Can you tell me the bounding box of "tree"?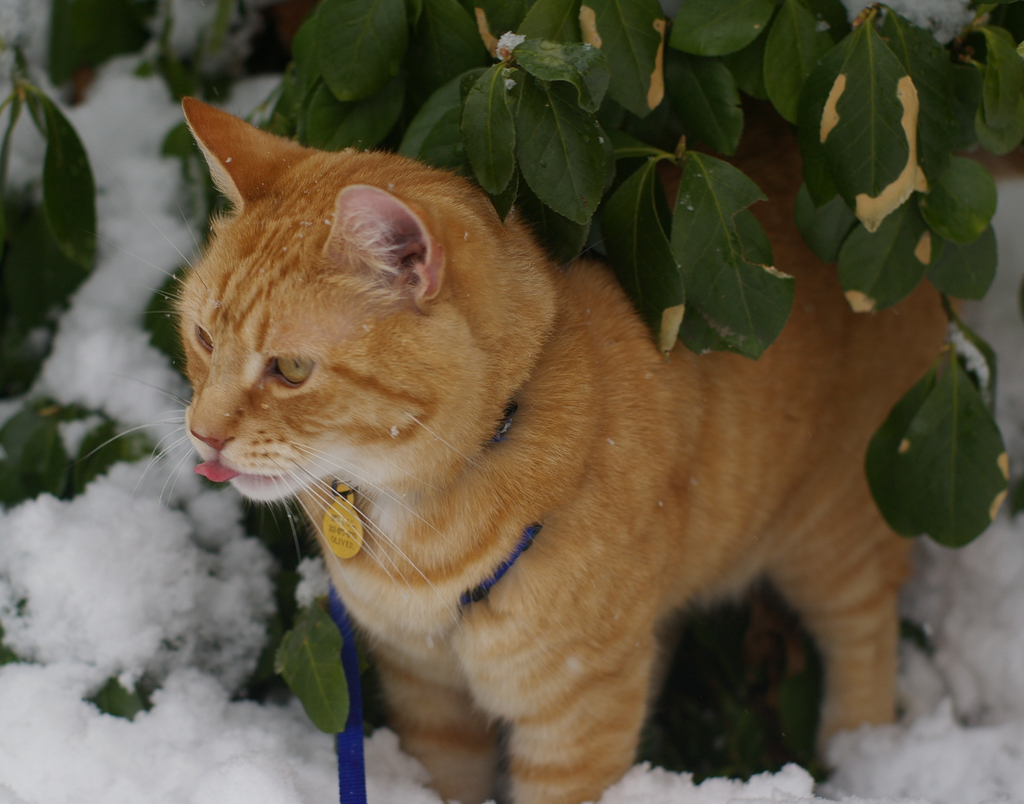
bbox=(0, 0, 1023, 785).
